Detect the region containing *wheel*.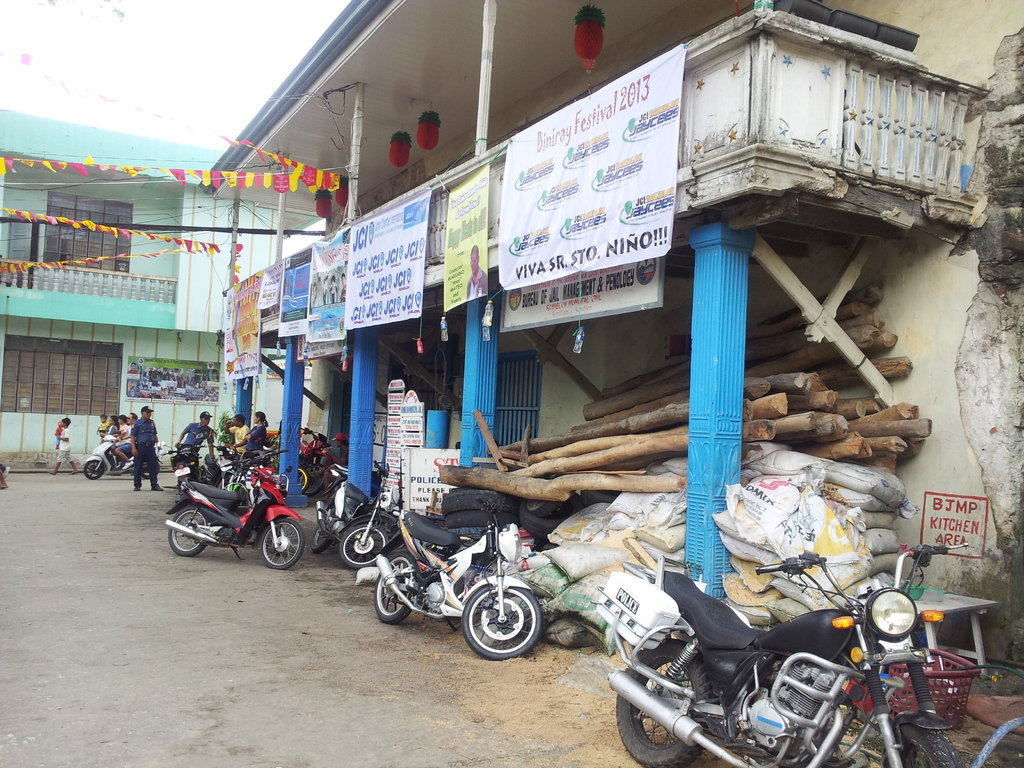
rect(204, 465, 212, 484).
